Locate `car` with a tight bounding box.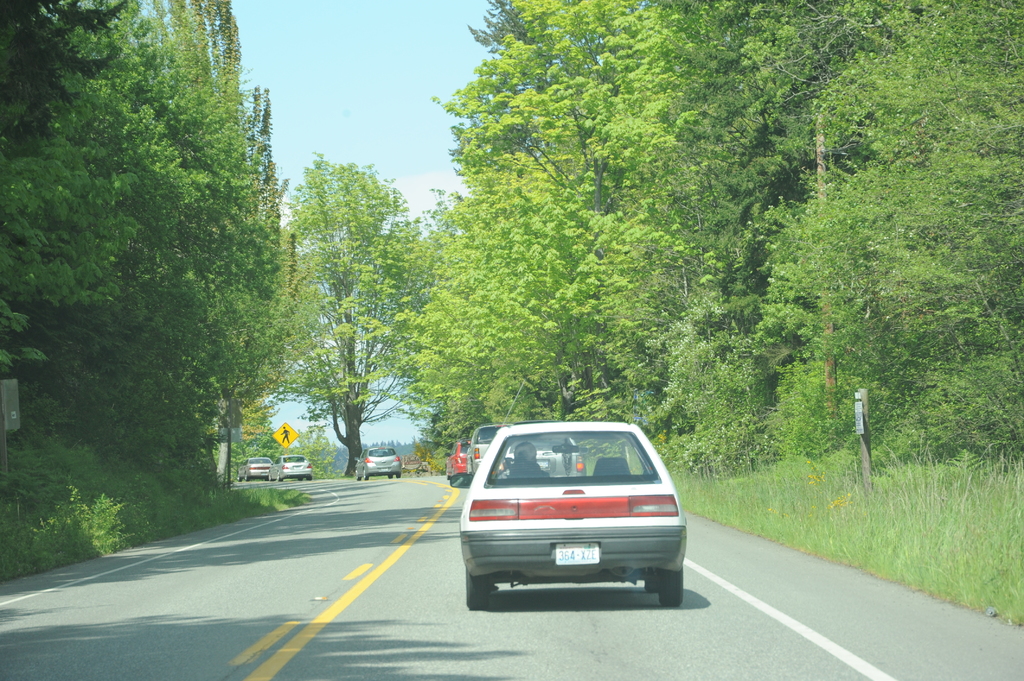
x1=239, y1=457, x2=273, y2=482.
